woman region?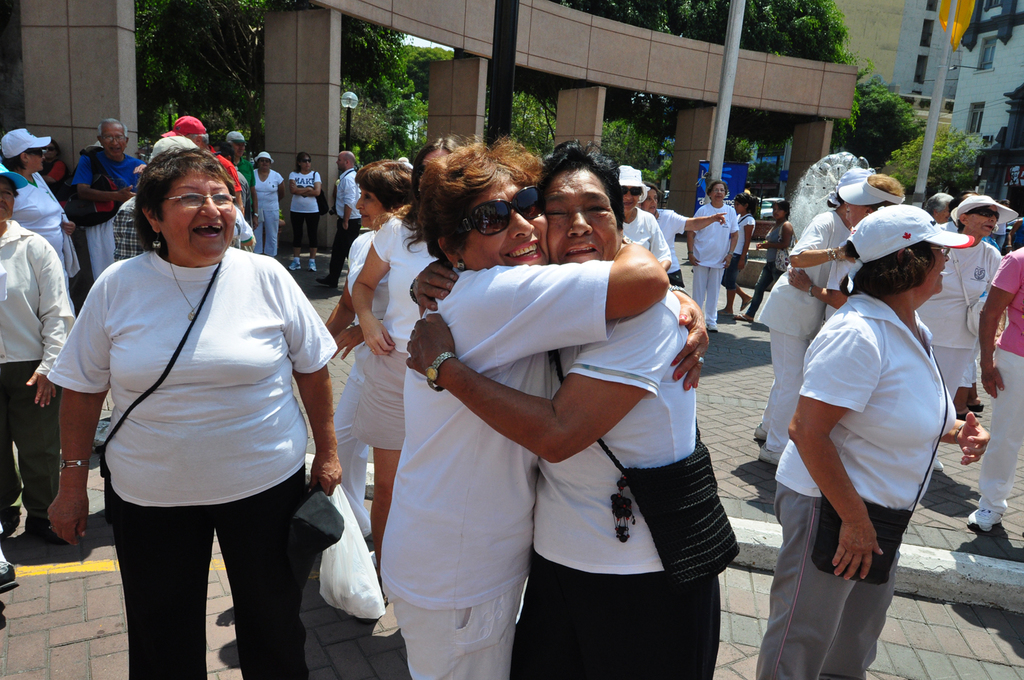
box(321, 160, 413, 536)
